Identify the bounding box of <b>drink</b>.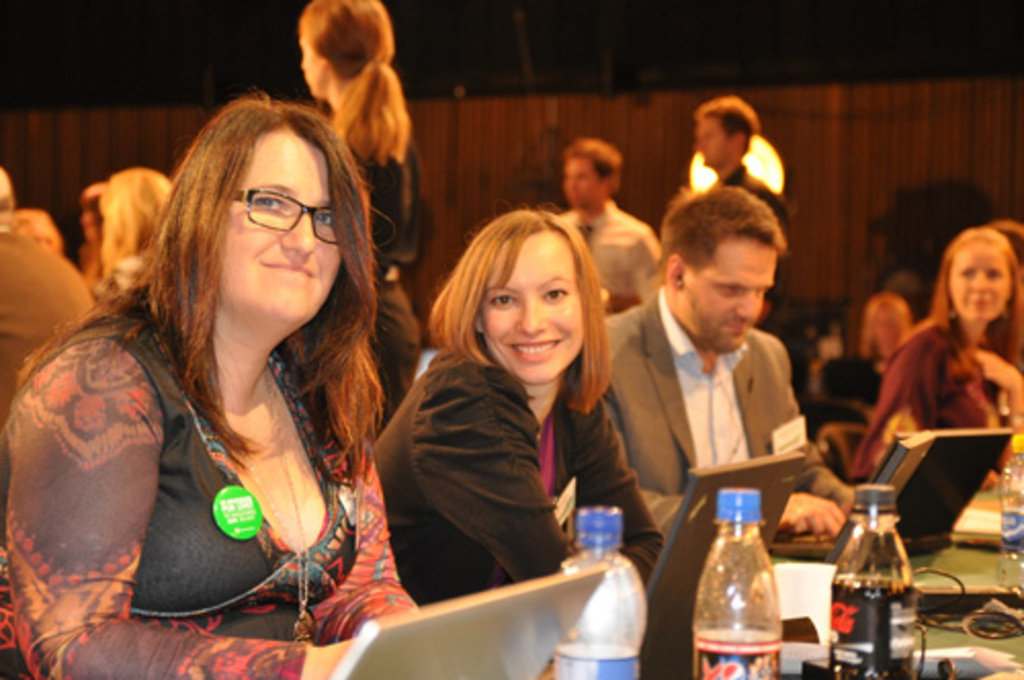
(x1=834, y1=502, x2=922, y2=664).
